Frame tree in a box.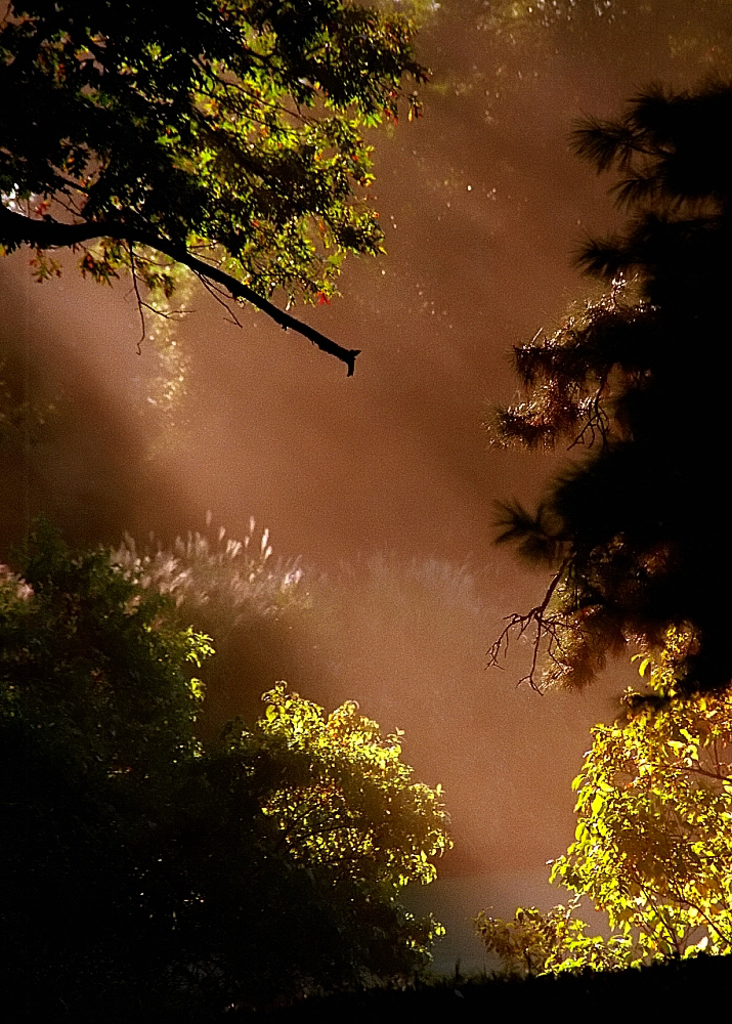
0/551/461/1023.
